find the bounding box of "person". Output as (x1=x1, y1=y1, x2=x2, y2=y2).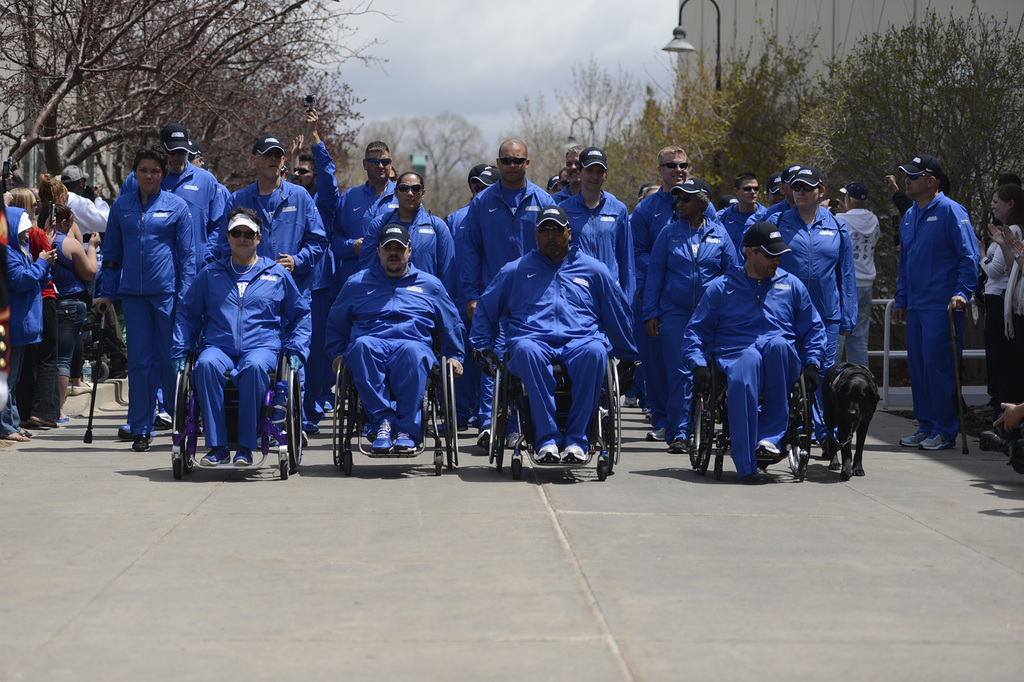
(x1=993, y1=178, x2=1022, y2=186).
